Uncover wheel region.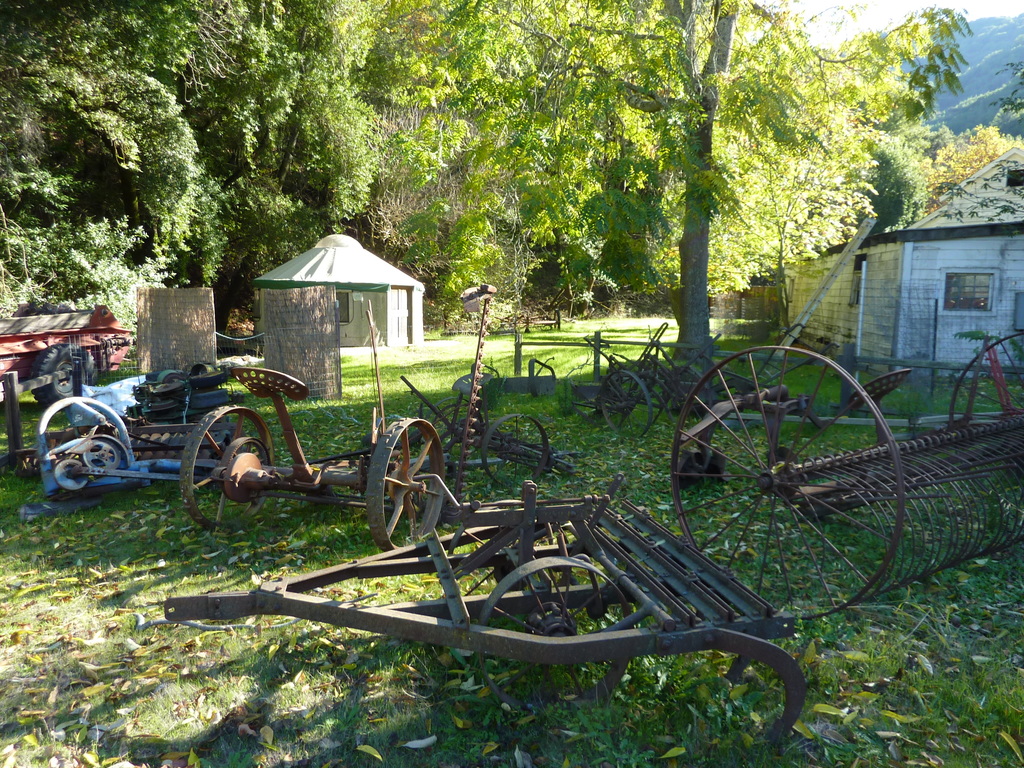
Uncovered: bbox=(600, 370, 652, 438).
